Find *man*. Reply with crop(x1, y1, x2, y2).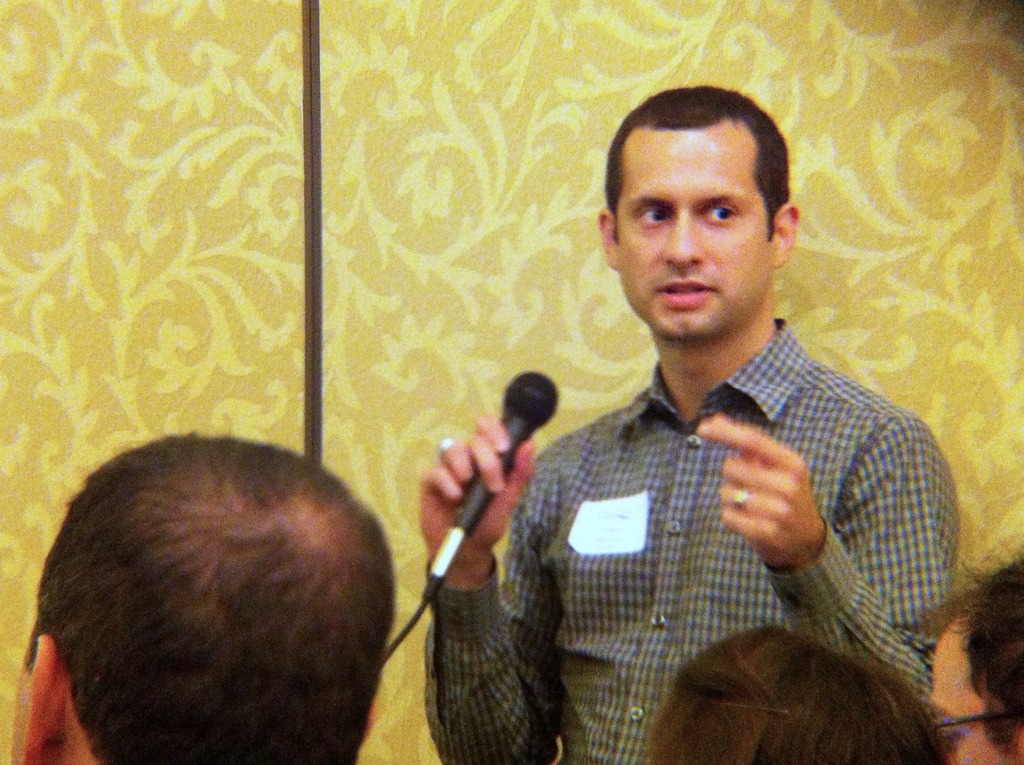
crop(924, 558, 1023, 764).
